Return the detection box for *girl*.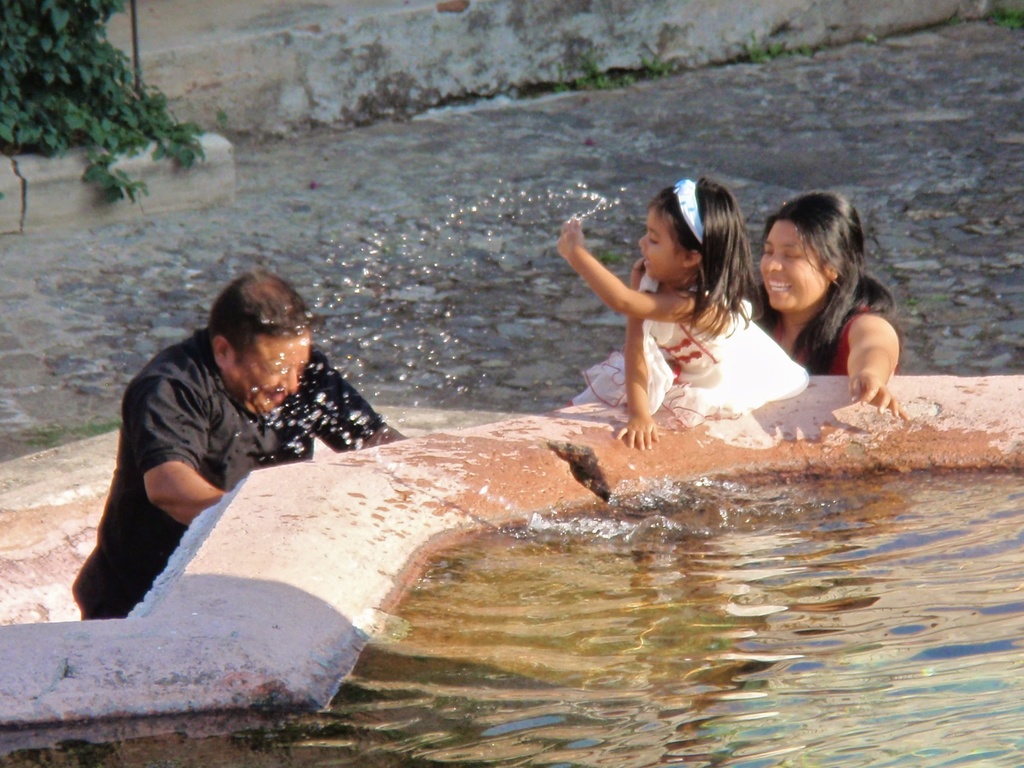
crop(559, 175, 810, 452).
